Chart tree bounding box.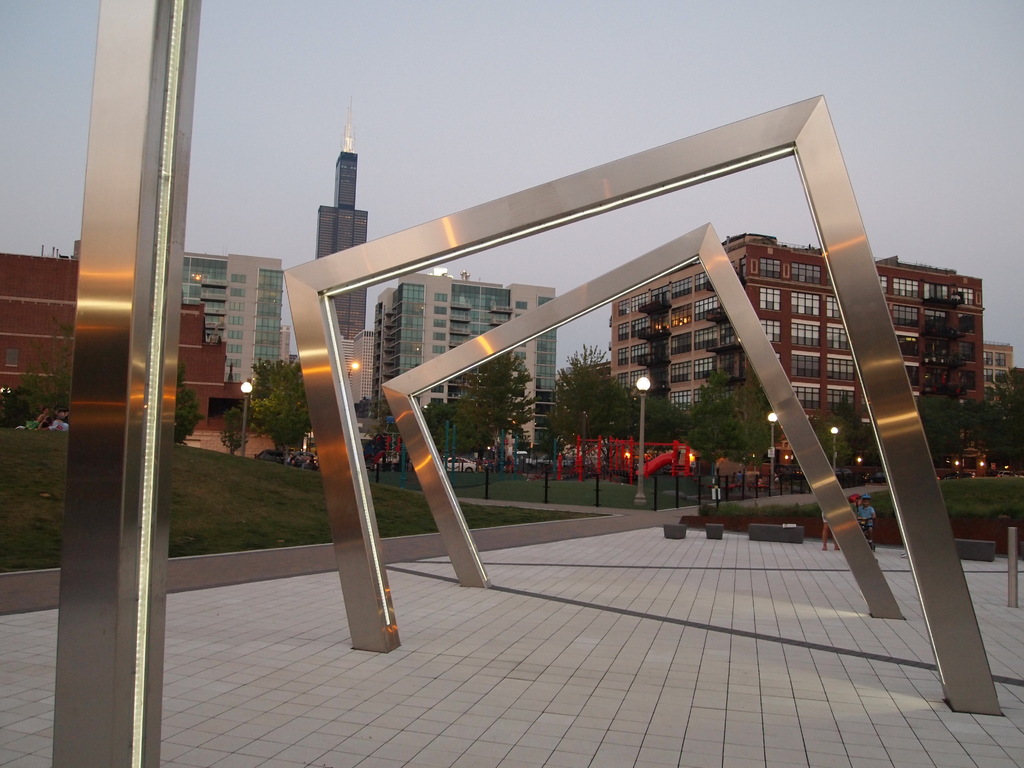
Charted: detection(28, 336, 76, 422).
